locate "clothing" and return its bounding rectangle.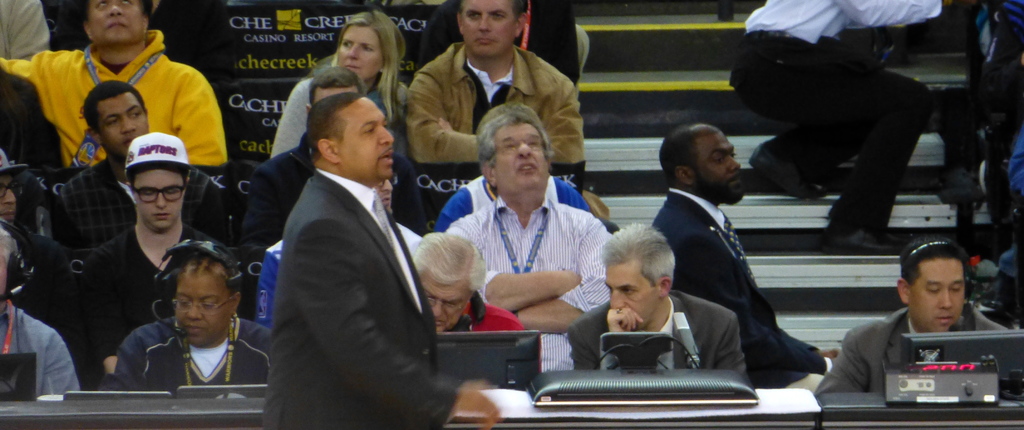
(x1=0, y1=0, x2=58, y2=60).
